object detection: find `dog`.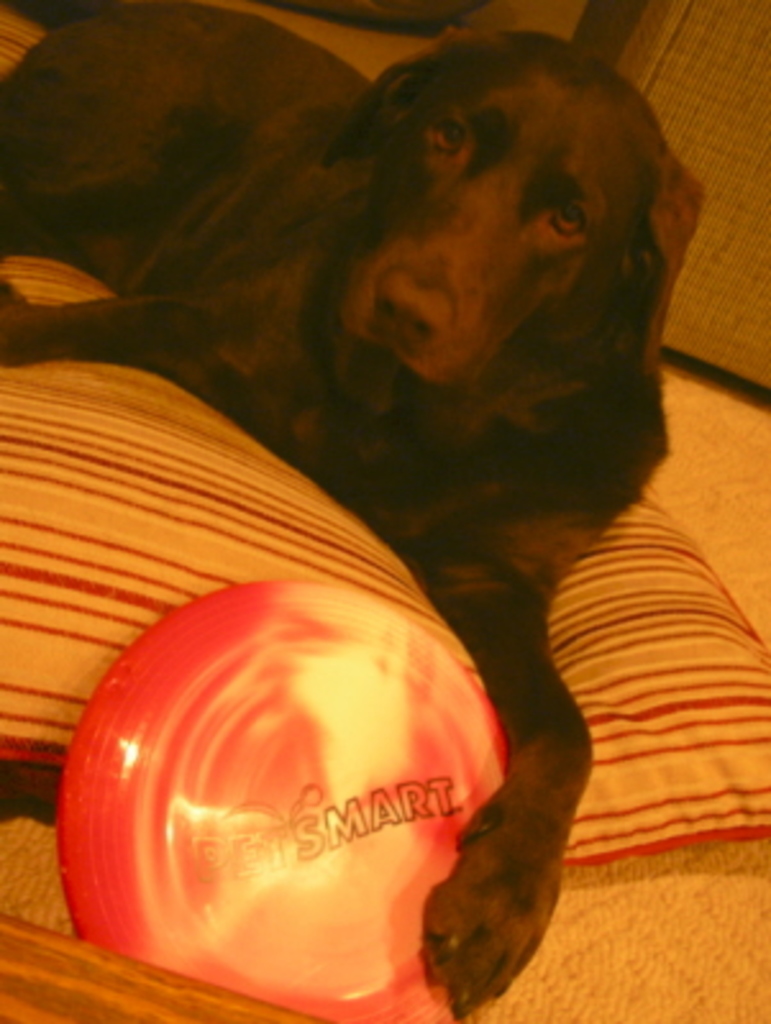
(3,8,704,1021).
